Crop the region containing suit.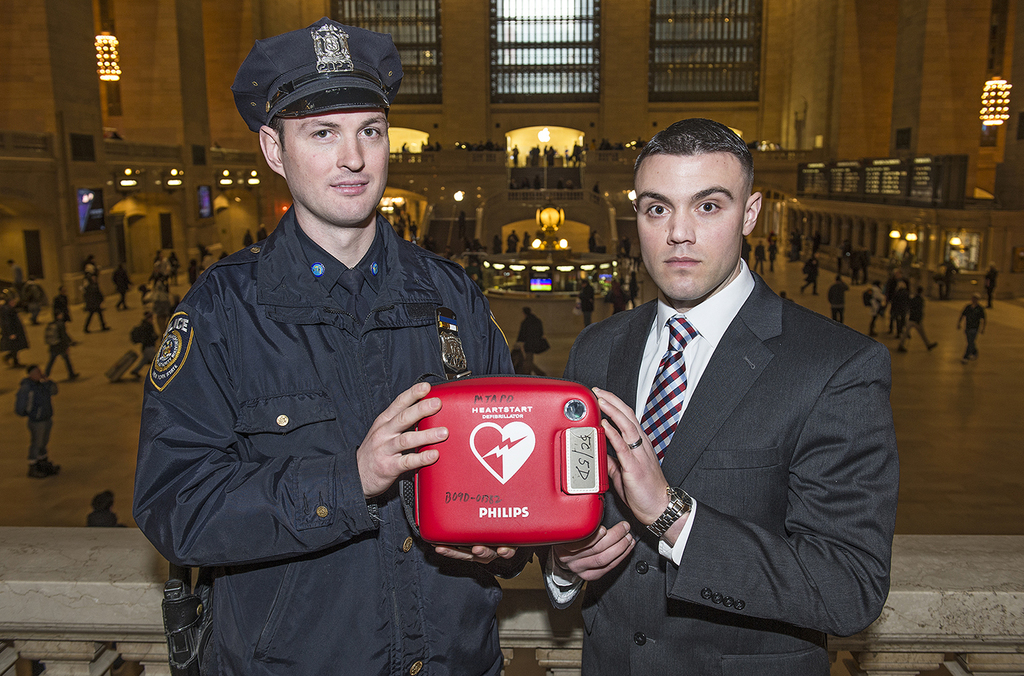
Crop region: bbox(531, 259, 900, 675).
